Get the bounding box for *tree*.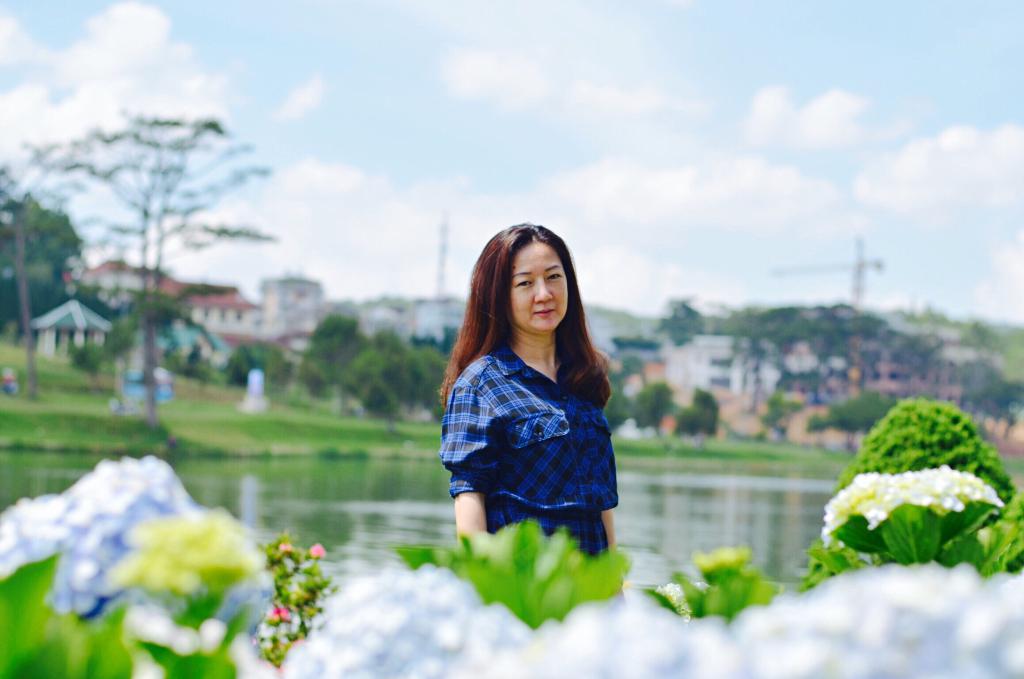
[x1=39, y1=79, x2=290, y2=443].
